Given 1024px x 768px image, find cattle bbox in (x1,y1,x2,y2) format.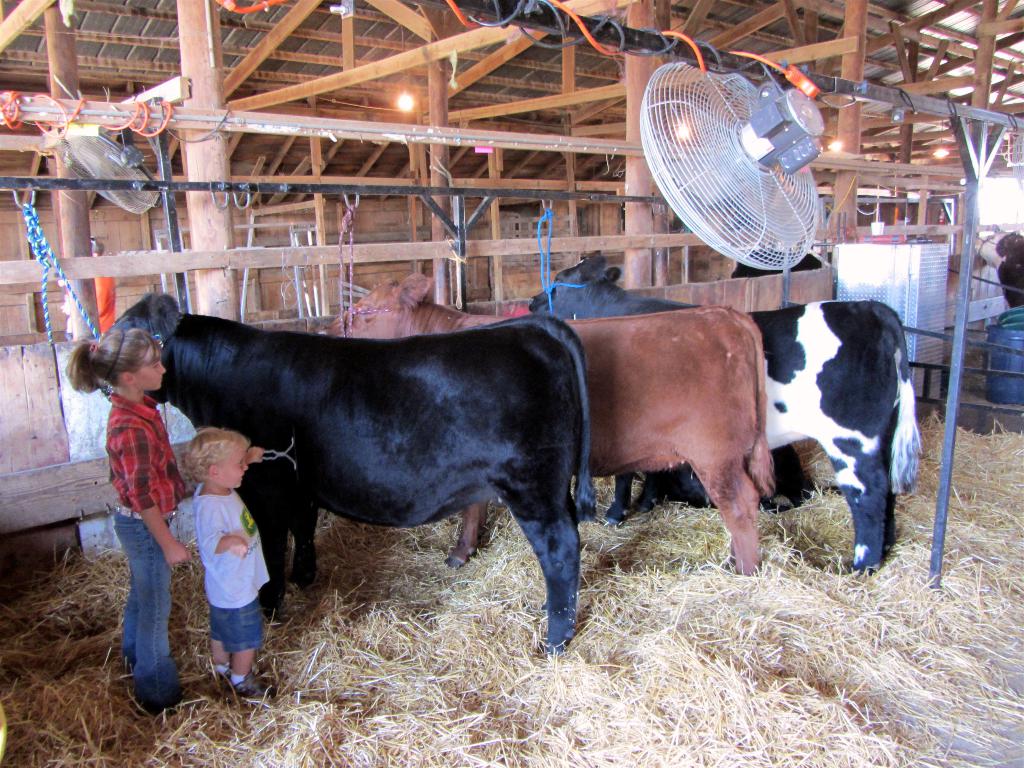
(524,250,919,578).
